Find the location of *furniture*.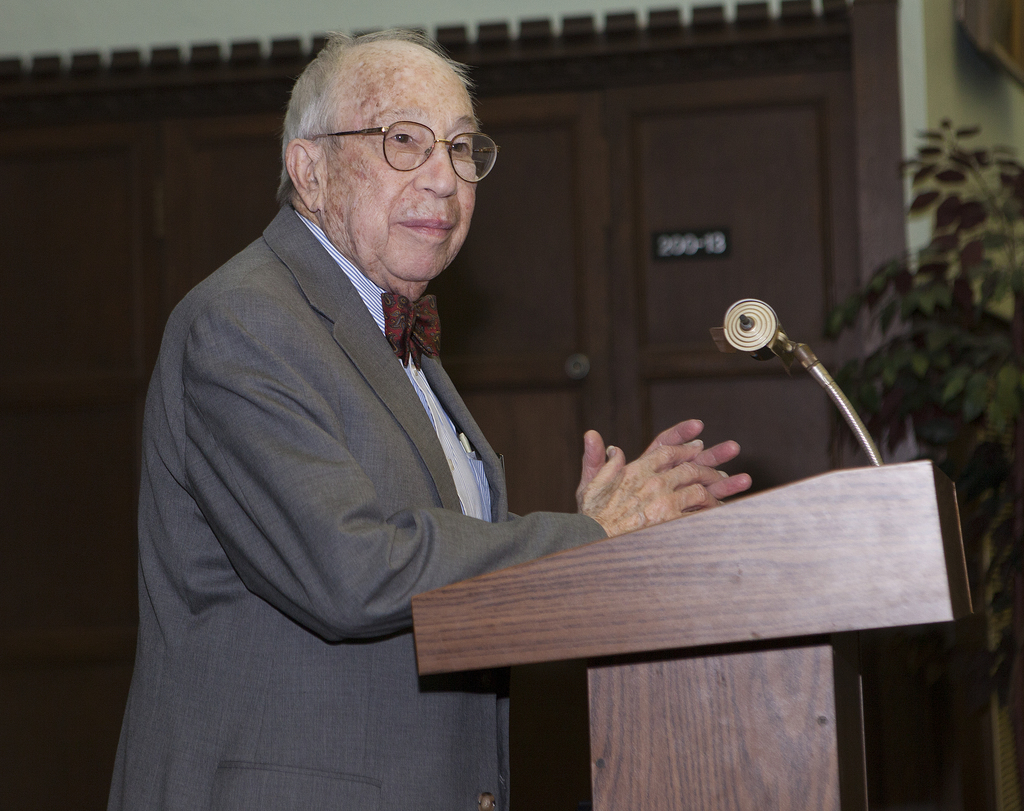
Location: box(406, 457, 985, 810).
